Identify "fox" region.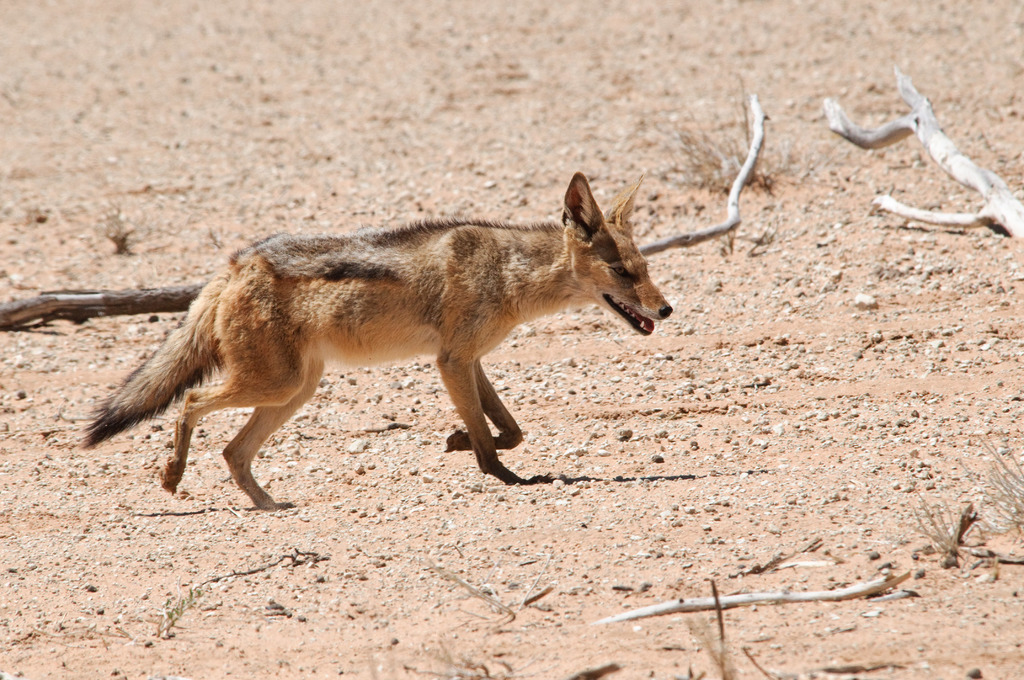
Region: box(81, 170, 675, 513).
